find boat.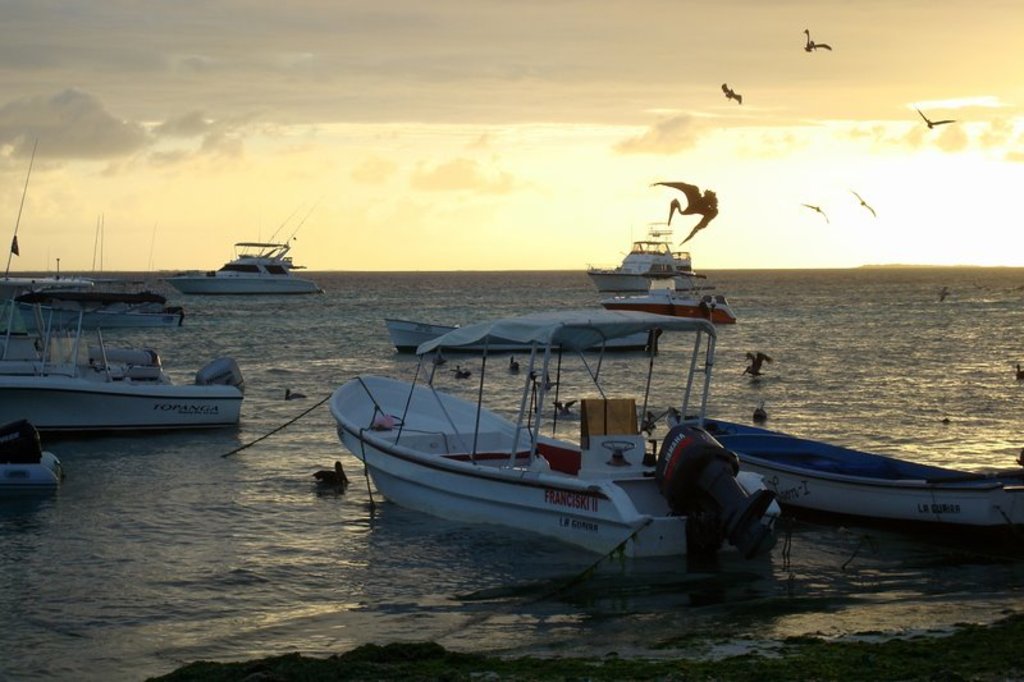
0 288 184 338.
